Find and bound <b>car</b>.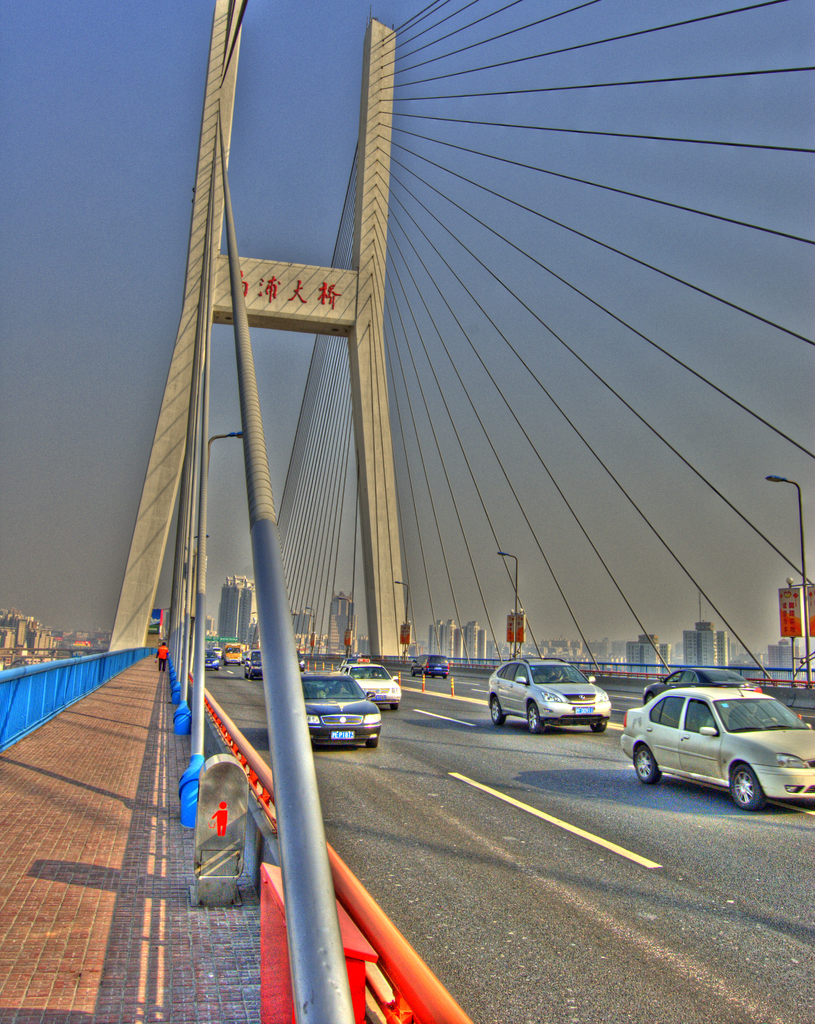
Bound: detection(338, 659, 400, 709).
